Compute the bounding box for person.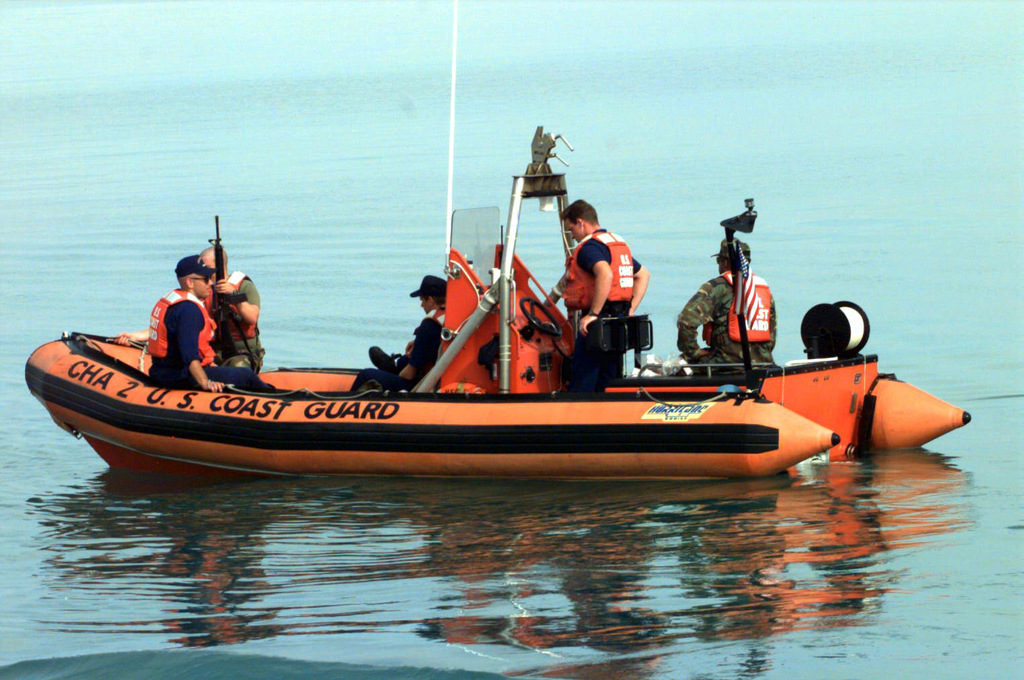
pyautogui.locateOnScreen(679, 248, 777, 380).
